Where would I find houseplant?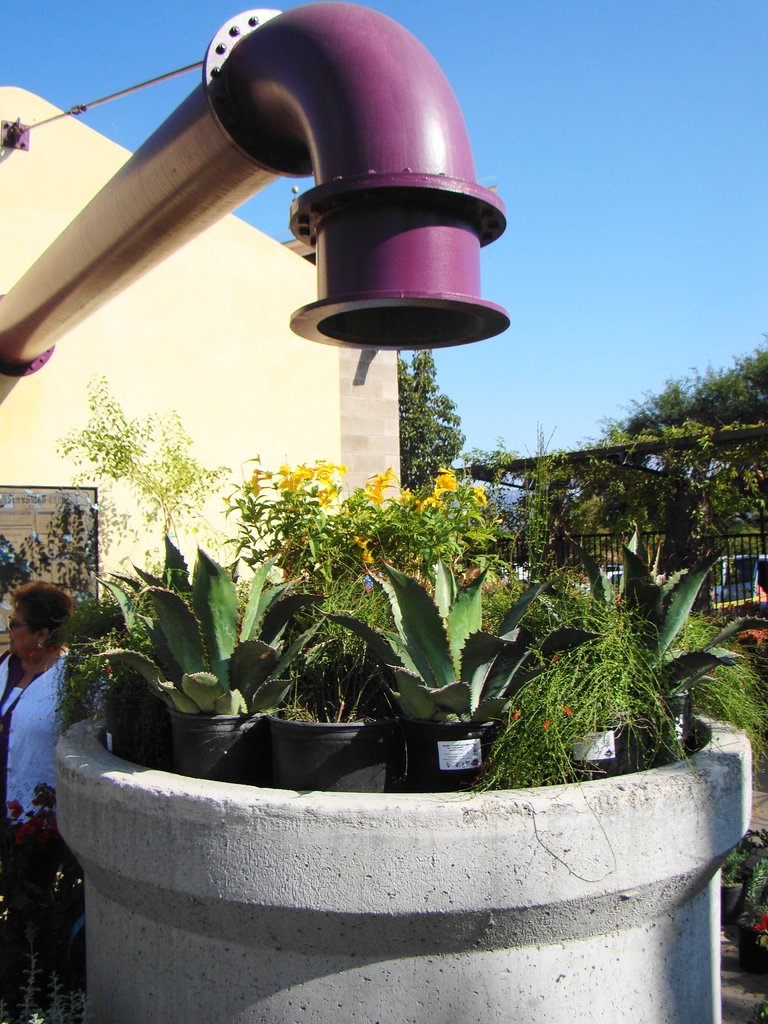
At 119:550:322:778.
